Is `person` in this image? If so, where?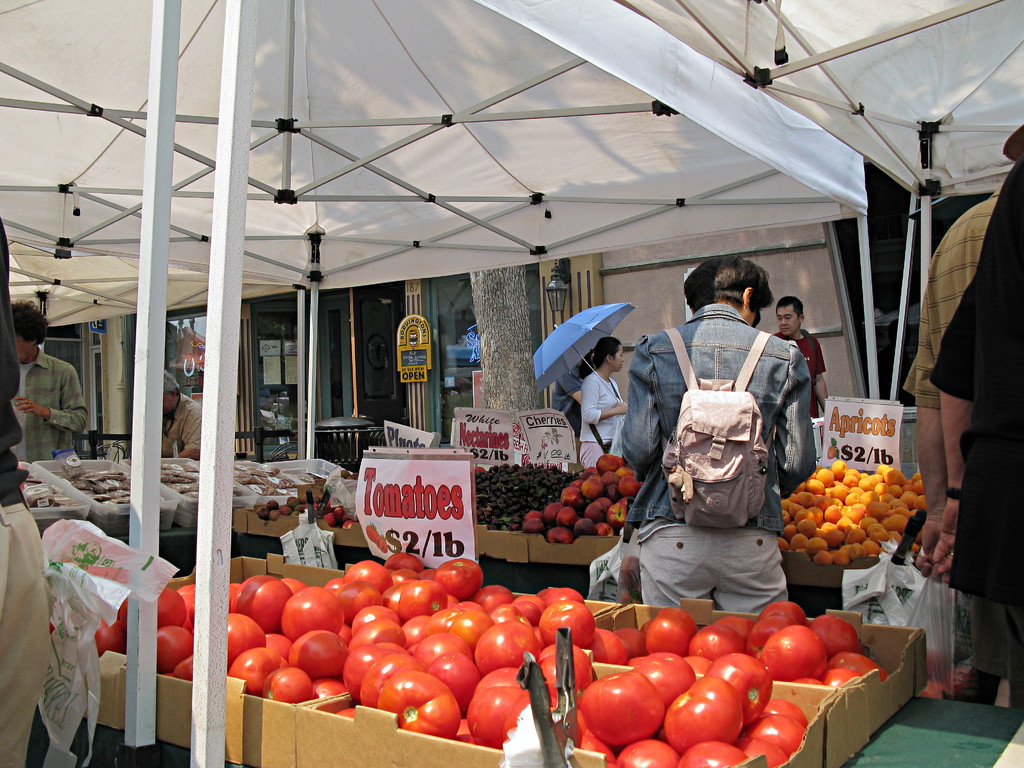
Yes, at rect(620, 244, 816, 616).
